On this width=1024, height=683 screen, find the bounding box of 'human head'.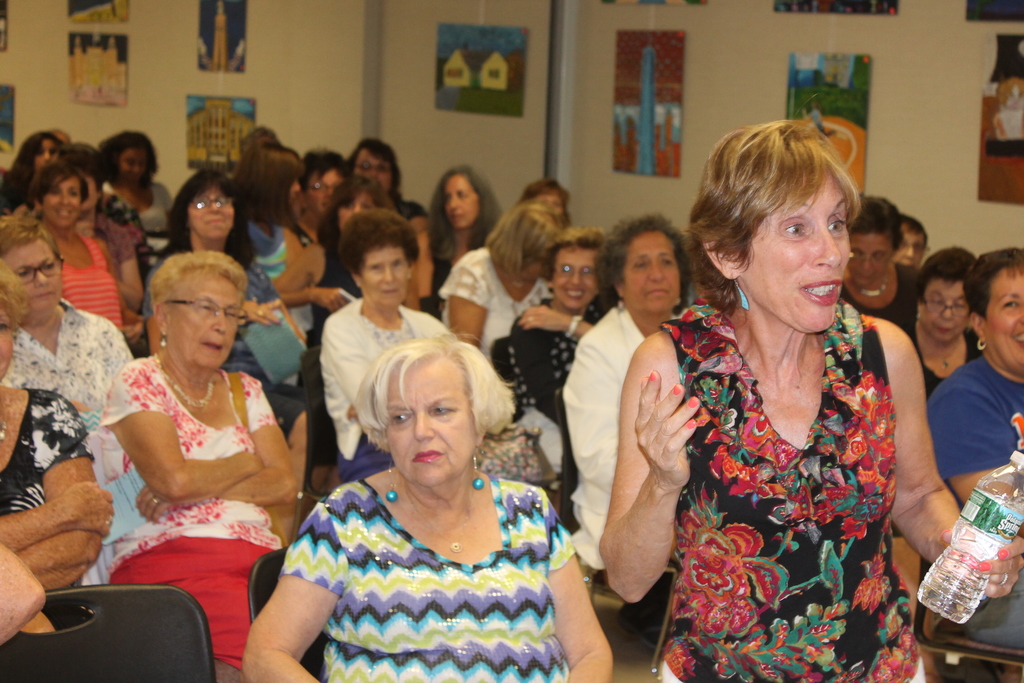
Bounding box: Rect(0, 274, 12, 383).
